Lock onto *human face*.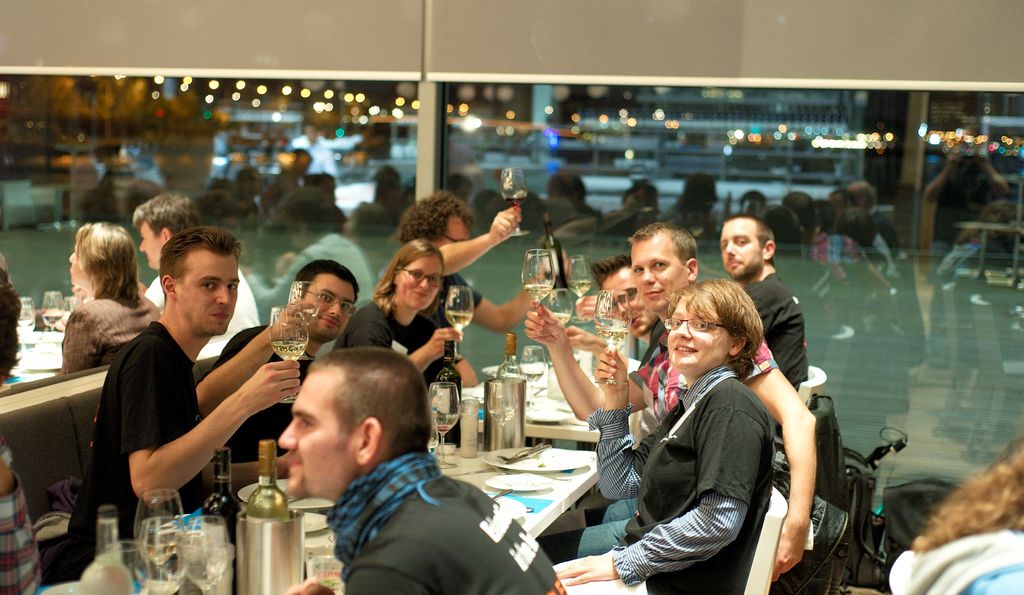
Locked: <box>397,259,440,309</box>.
